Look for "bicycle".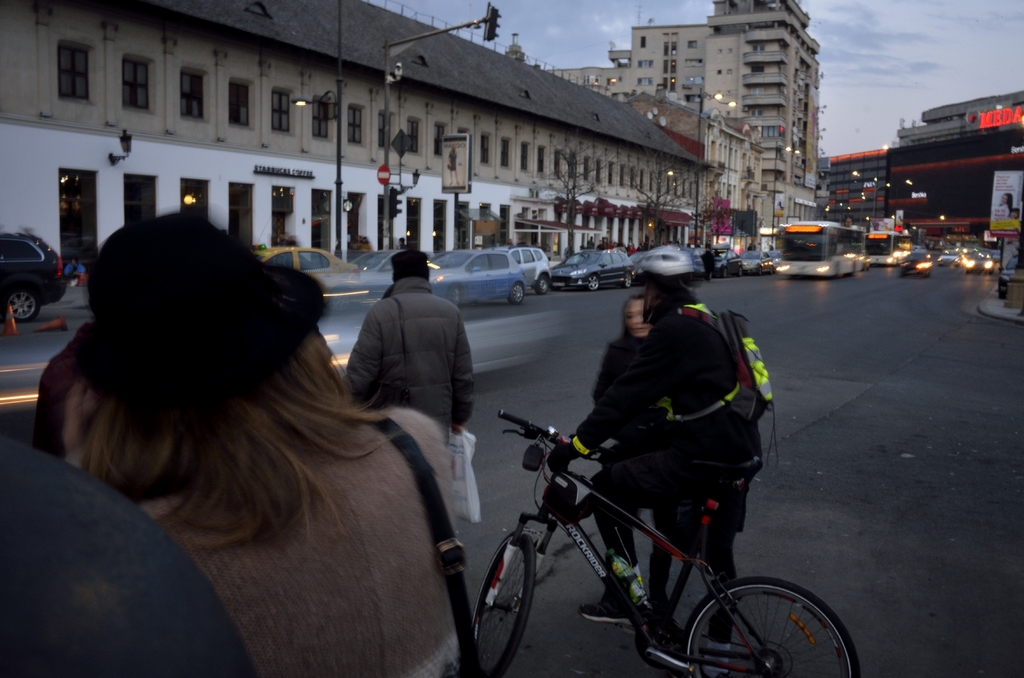
Found: [476,408,861,677].
